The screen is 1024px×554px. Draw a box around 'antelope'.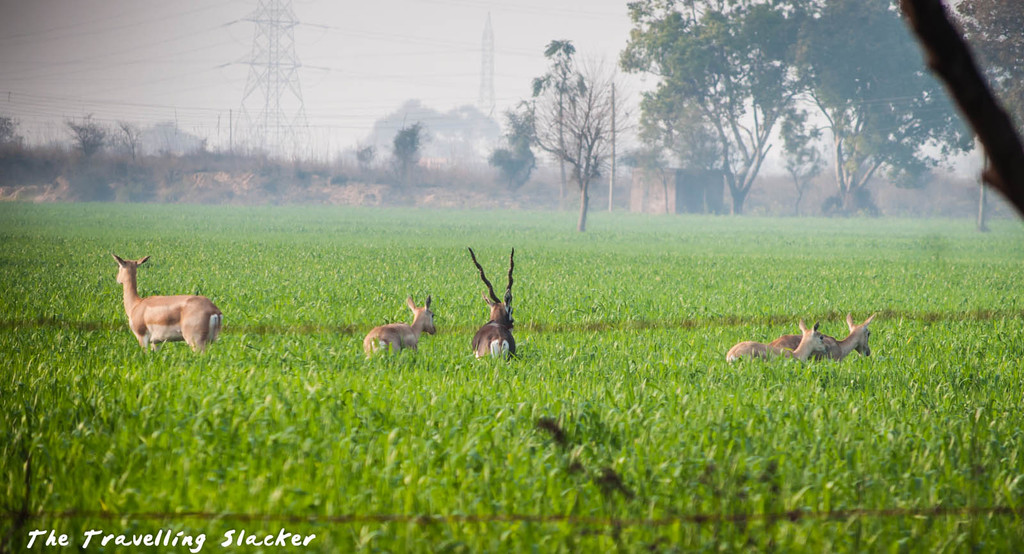
bbox=(468, 245, 518, 363).
